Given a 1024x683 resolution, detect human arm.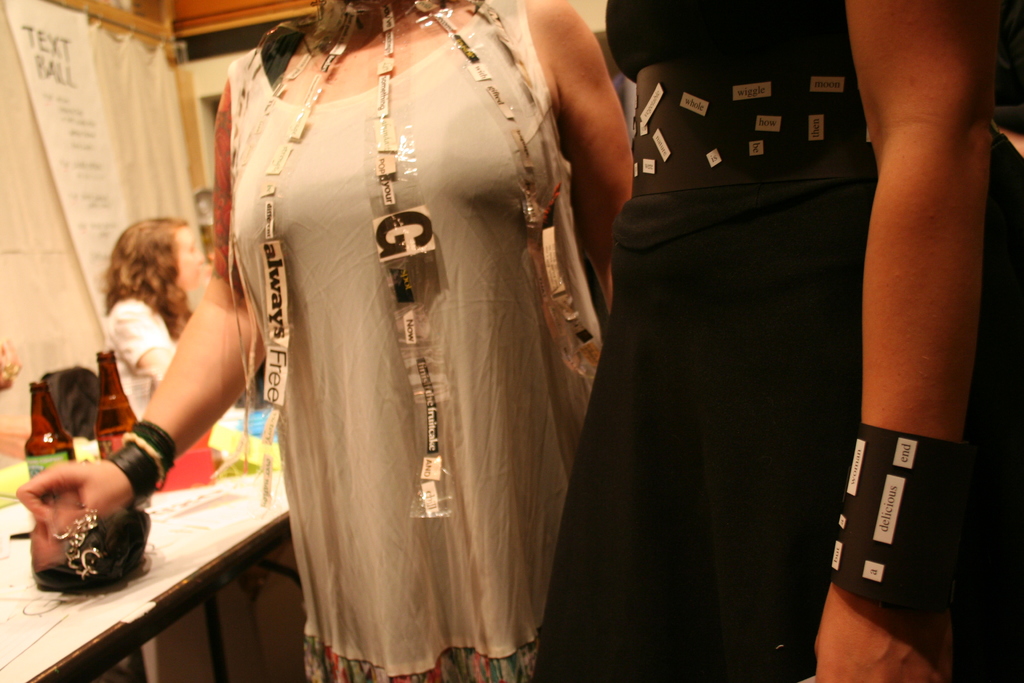
(121,295,175,384).
